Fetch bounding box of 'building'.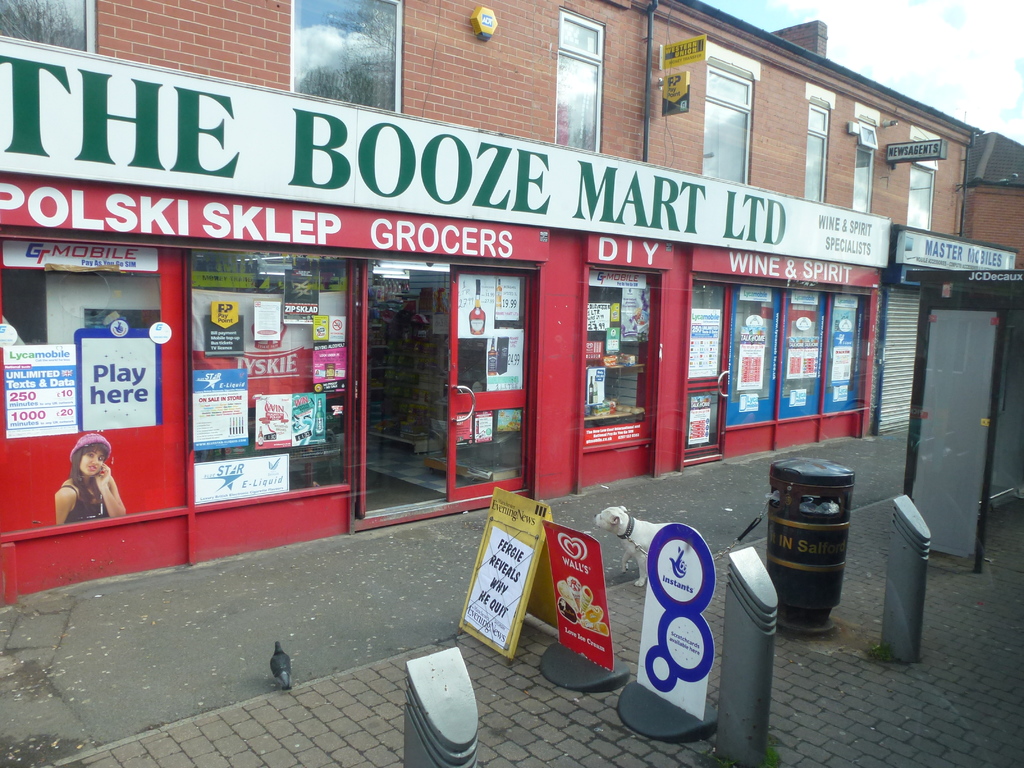
Bbox: rect(0, 0, 1023, 609).
